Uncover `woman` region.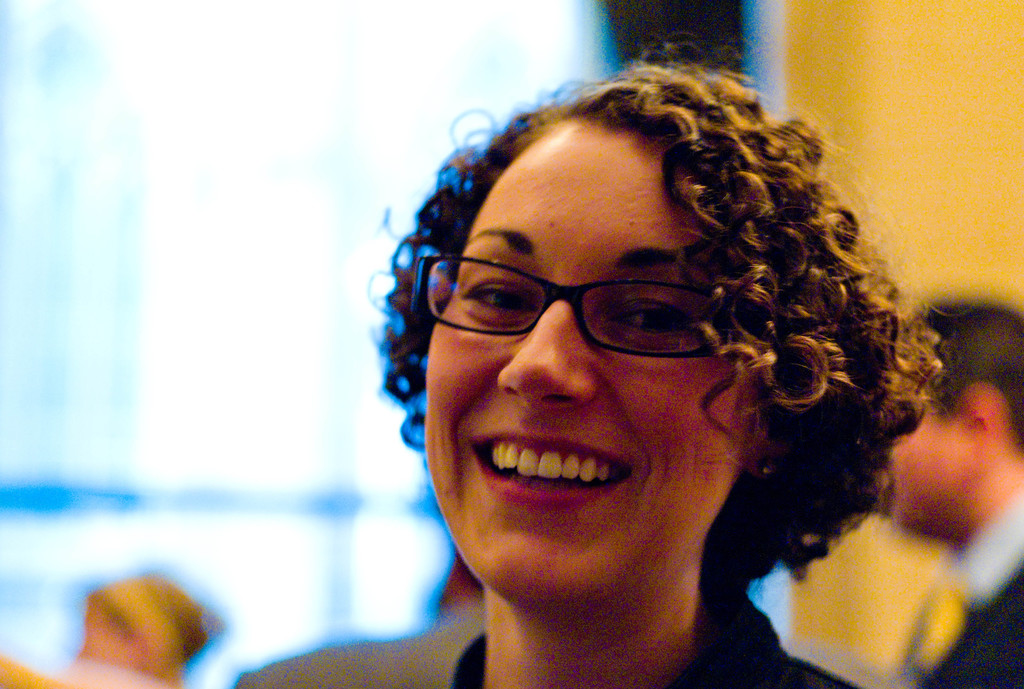
Uncovered: (243,63,963,688).
